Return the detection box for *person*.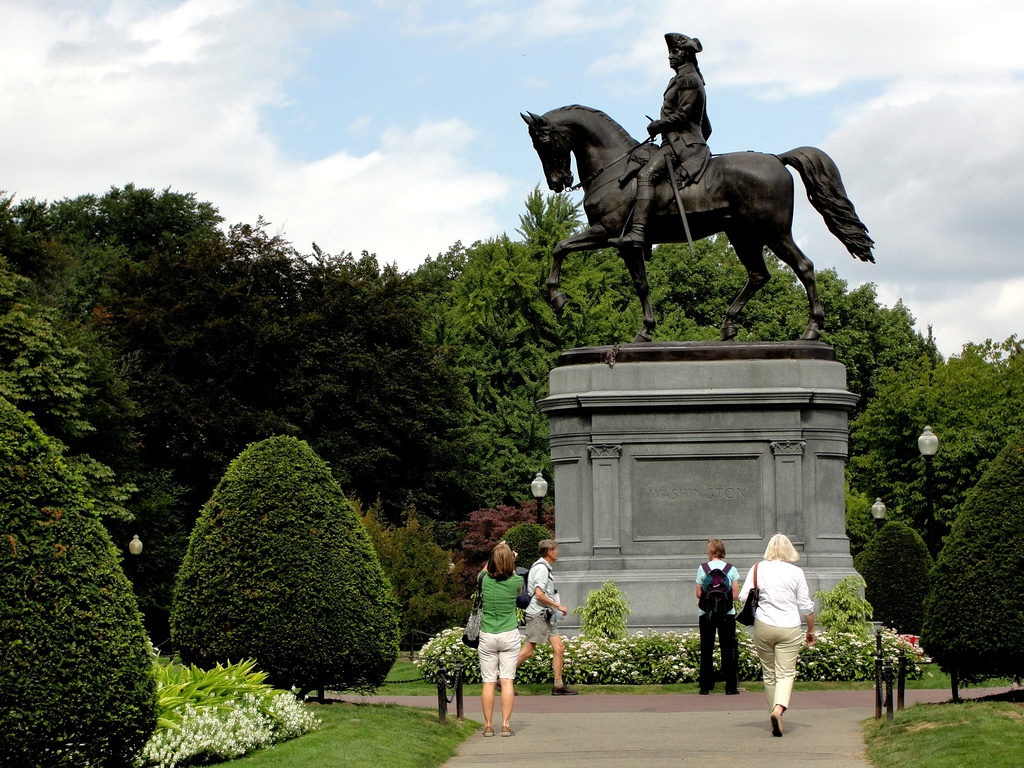
Rect(613, 32, 705, 245).
